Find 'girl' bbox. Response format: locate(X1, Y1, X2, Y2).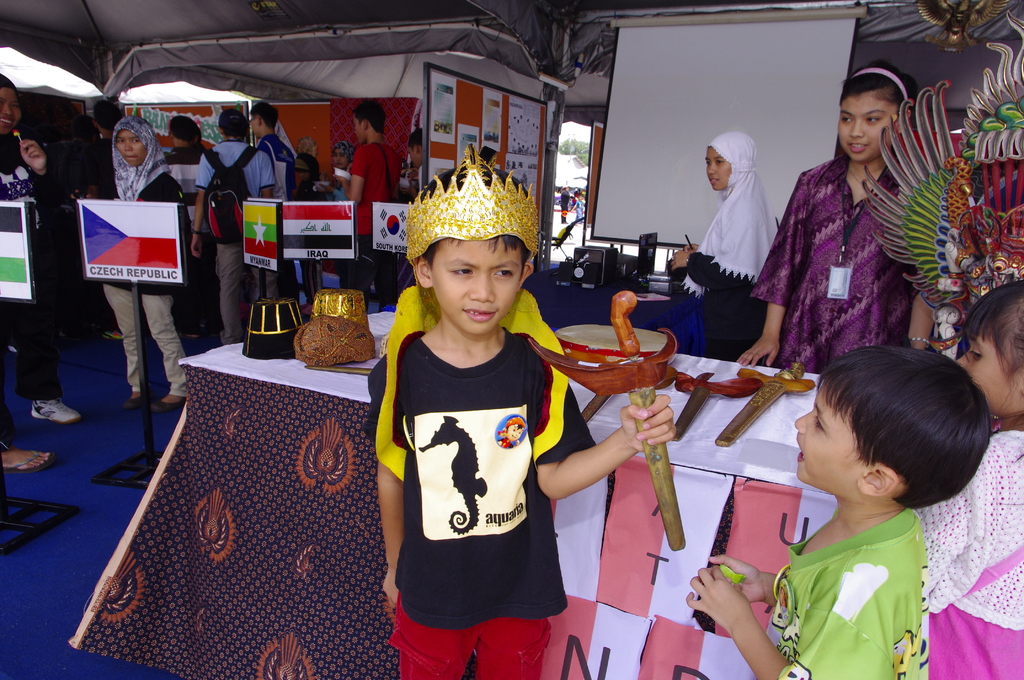
locate(924, 276, 1023, 679).
